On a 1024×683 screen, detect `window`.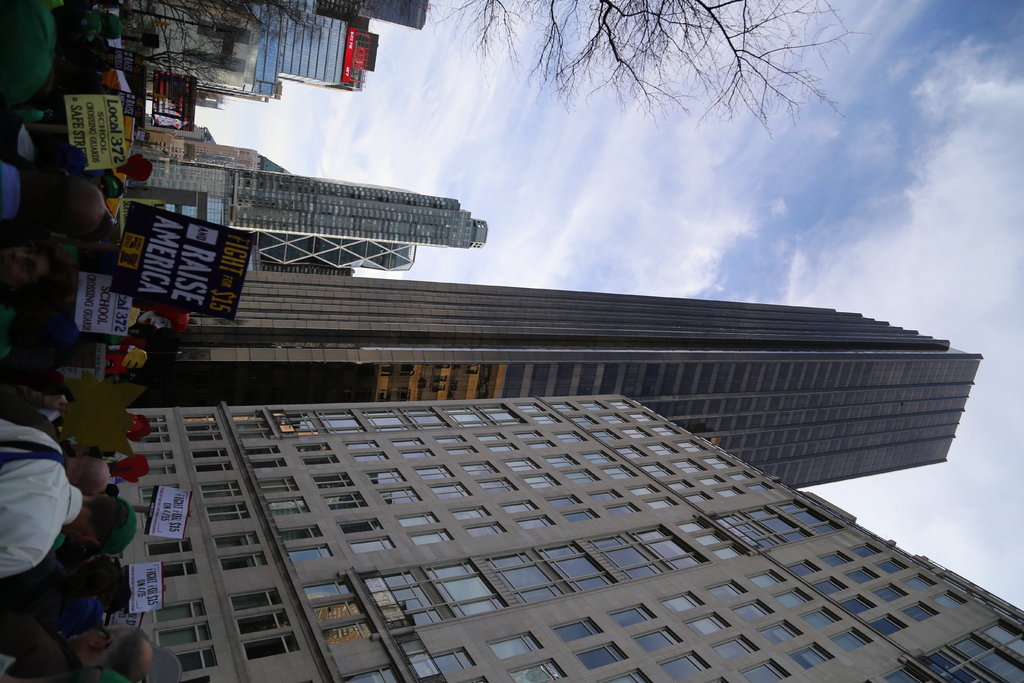
x1=884, y1=668, x2=929, y2=682.
